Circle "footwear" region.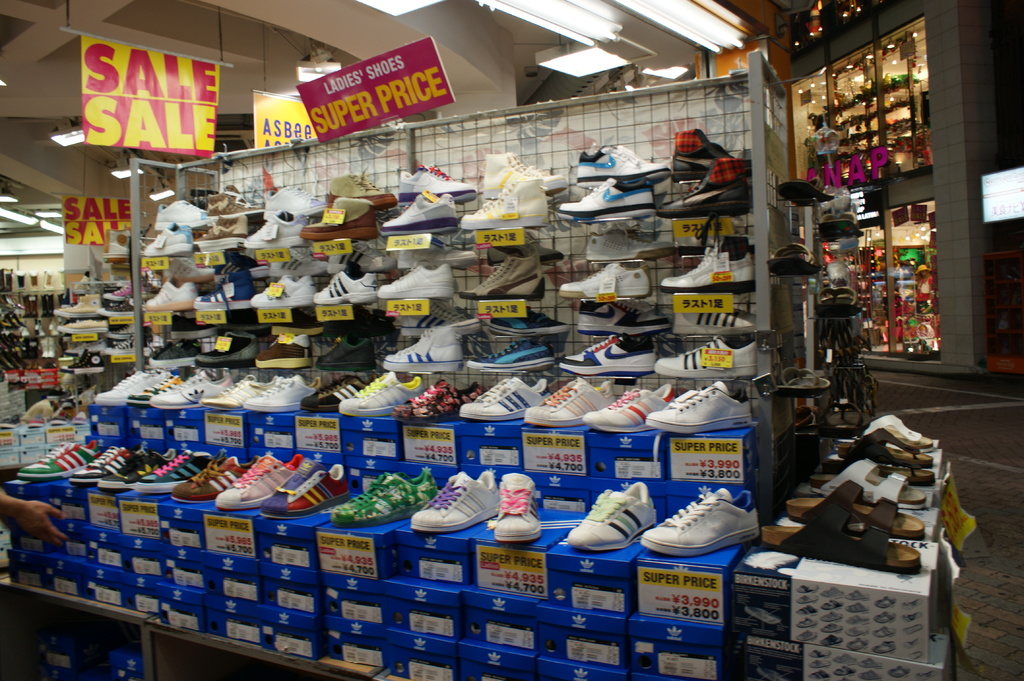
Region: detection(188, 266, 255, 313).
